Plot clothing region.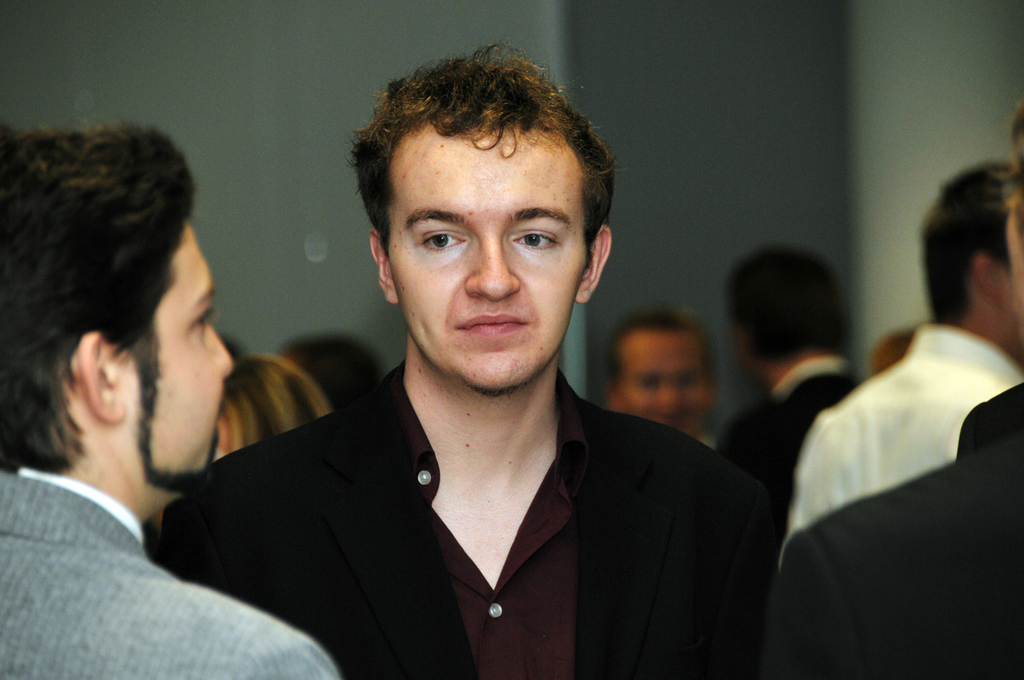
Plotted at 781,324,1023,559.
